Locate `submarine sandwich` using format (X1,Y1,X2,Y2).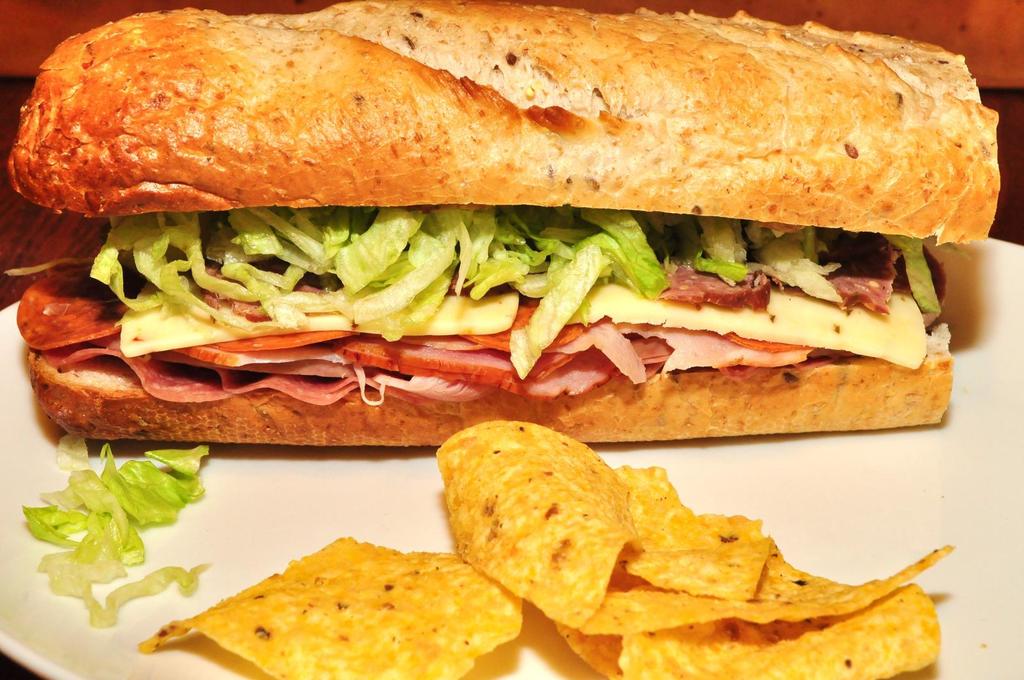
(3,0,1001,445).
